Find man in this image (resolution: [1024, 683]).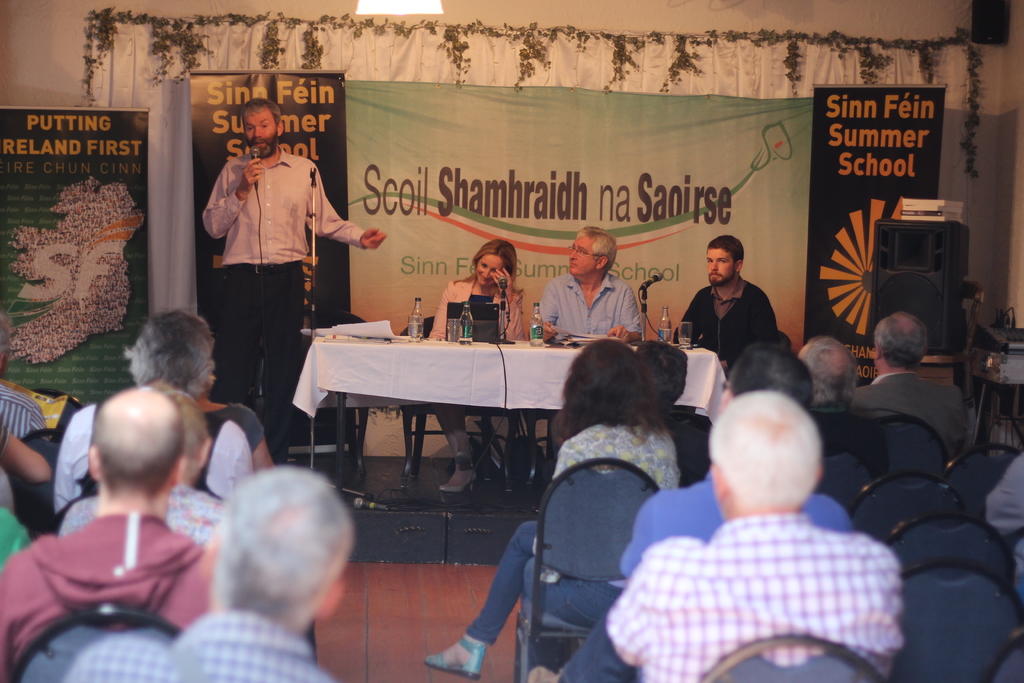
61/456/355/682.
